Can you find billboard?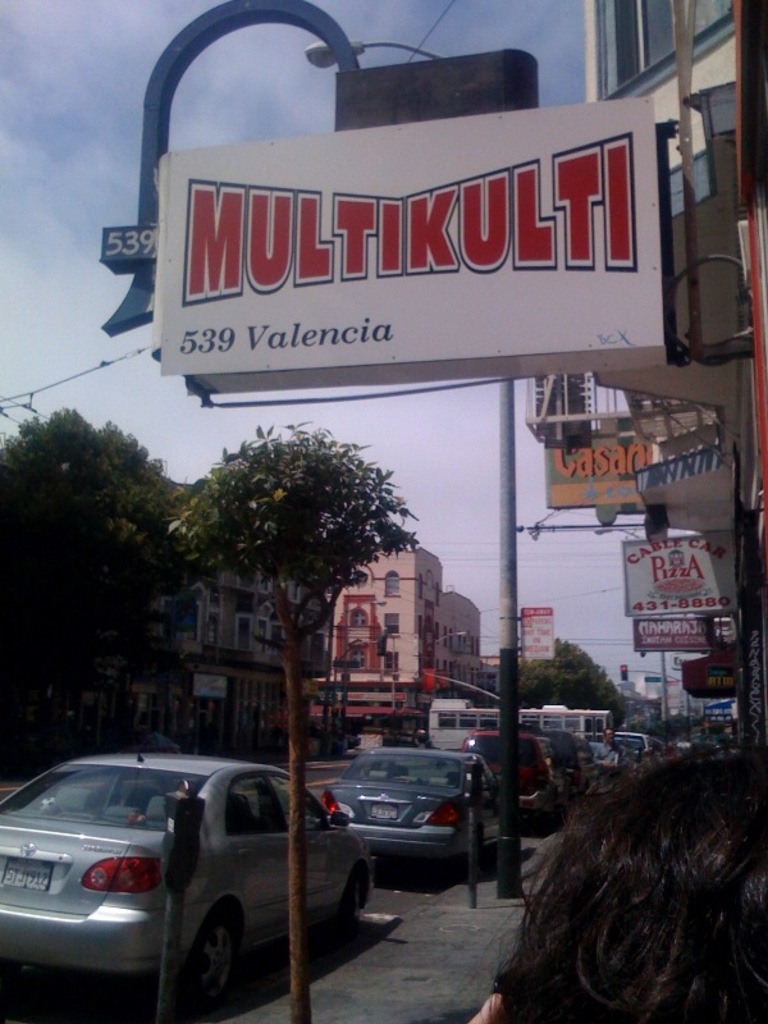
Yes, bounding box: left=517, top=603, right=552, bottom=655.
